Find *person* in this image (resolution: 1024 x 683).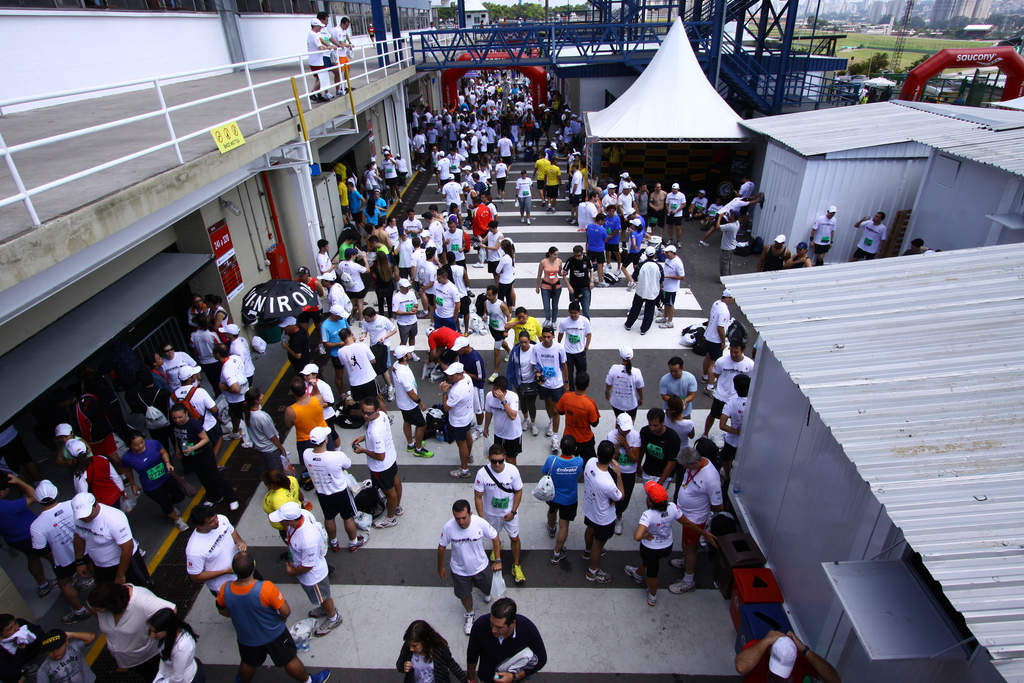
bbox(317, 7, 339, 107).
